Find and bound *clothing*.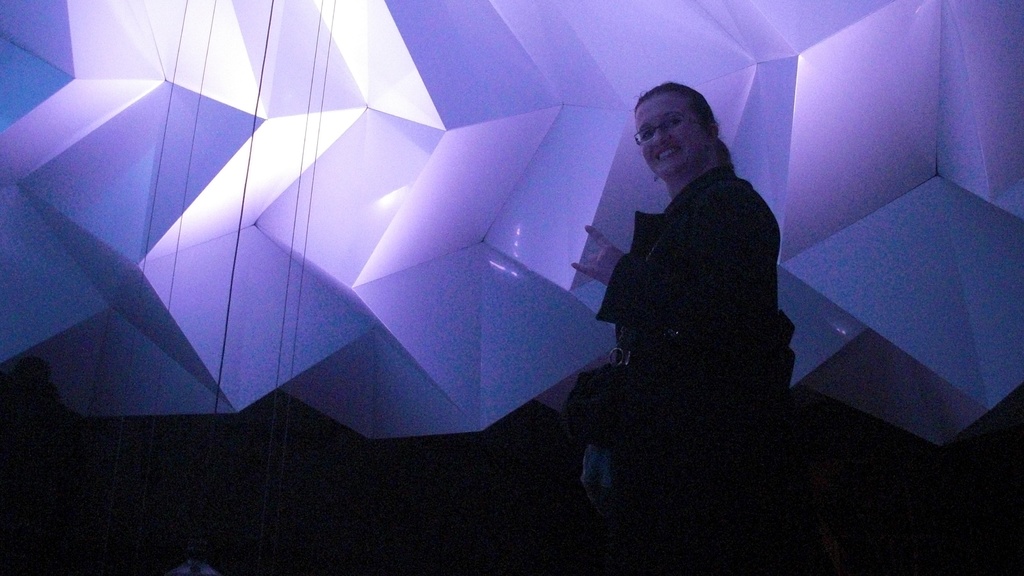
Bound: bbox=(604, 166, 794, 575).
